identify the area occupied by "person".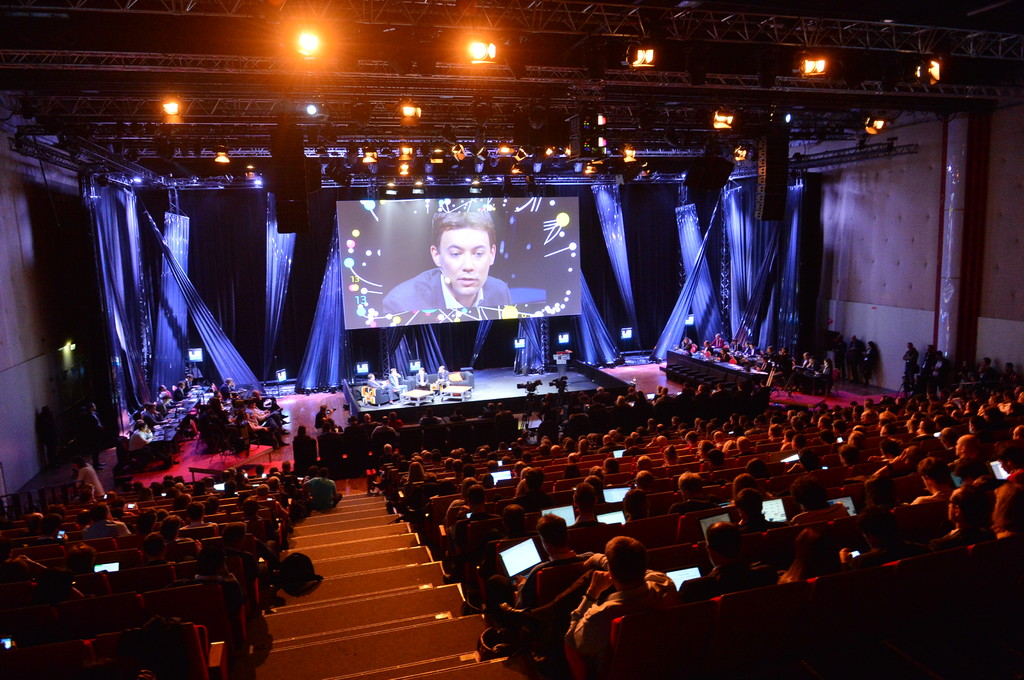
Area: rect(63, 513, 94, 573).
